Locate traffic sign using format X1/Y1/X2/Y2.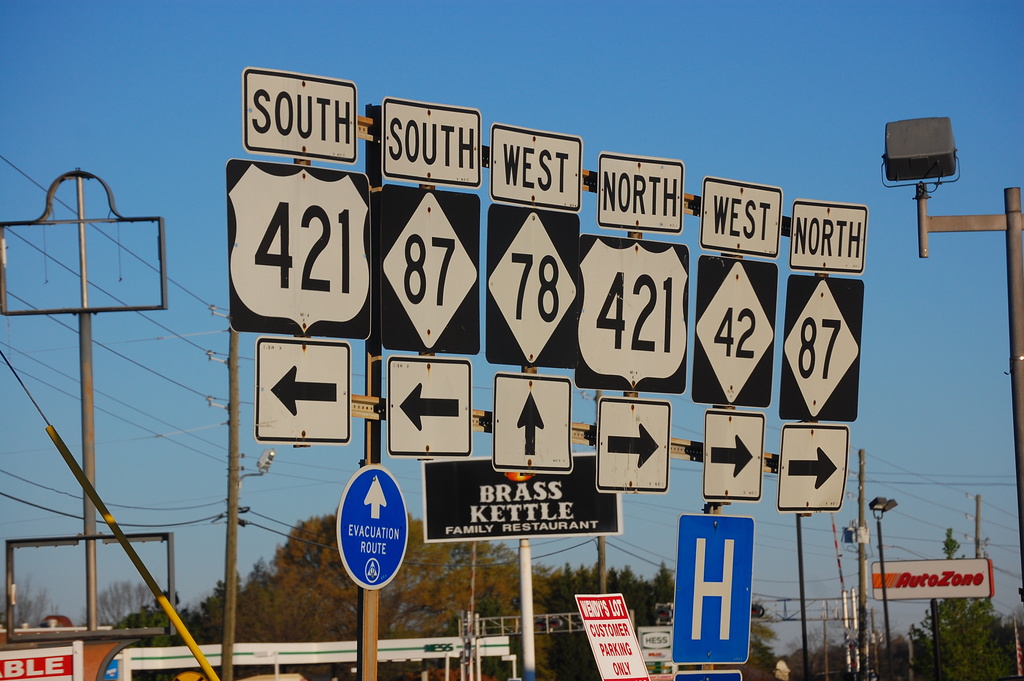
704/183/781/260.
